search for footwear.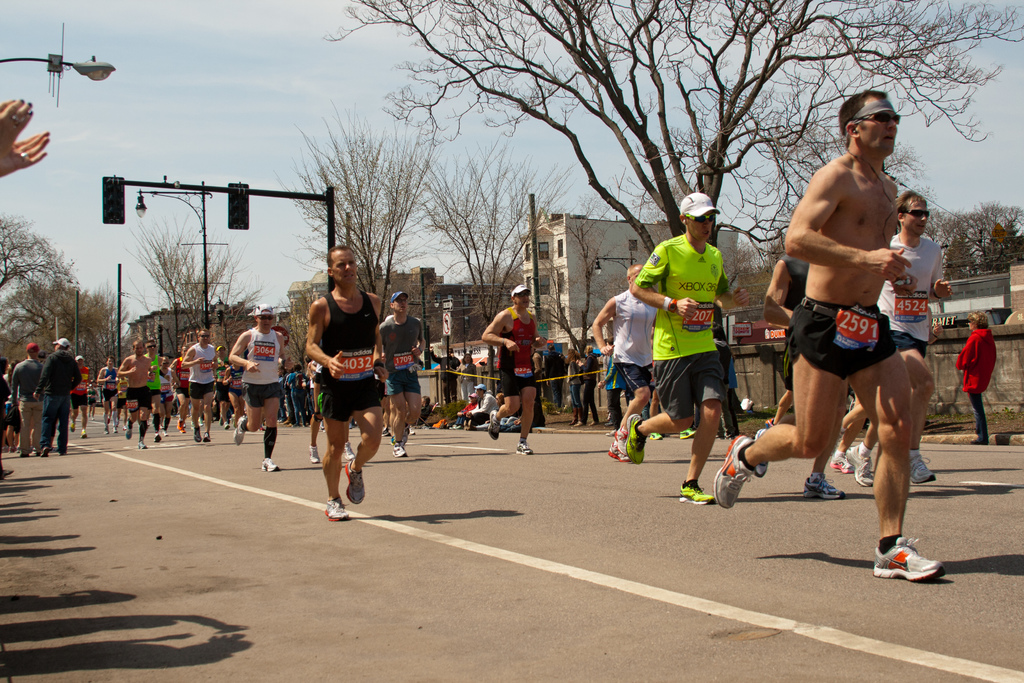
Found at [623, 413, 646, 466].
